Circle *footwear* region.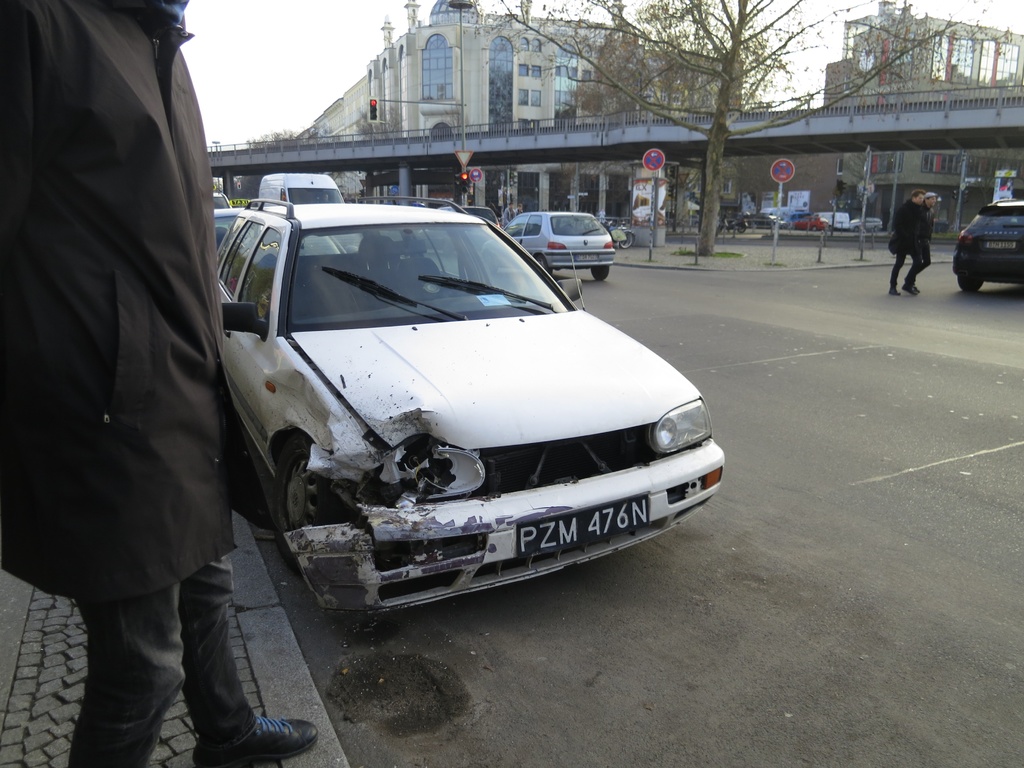
Region: 901,279,915,295.
